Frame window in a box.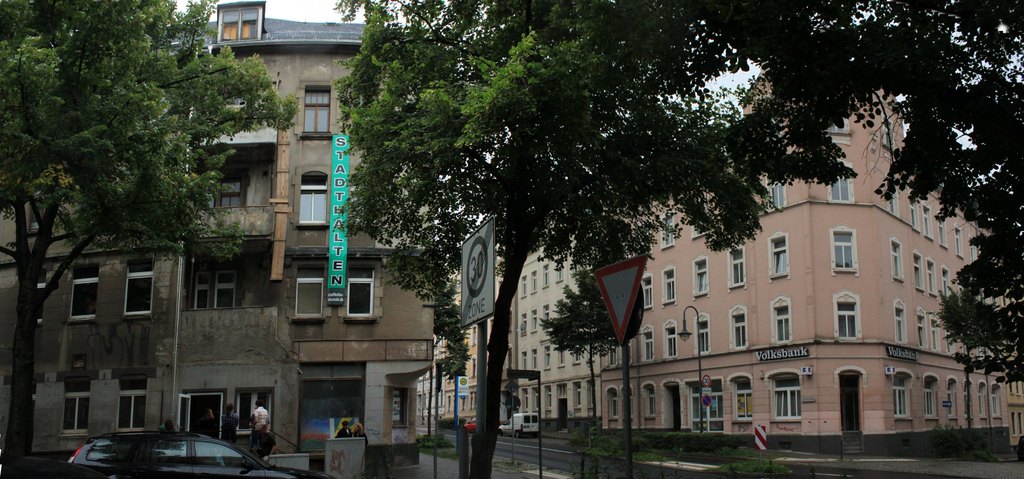
927,258,940,297.
